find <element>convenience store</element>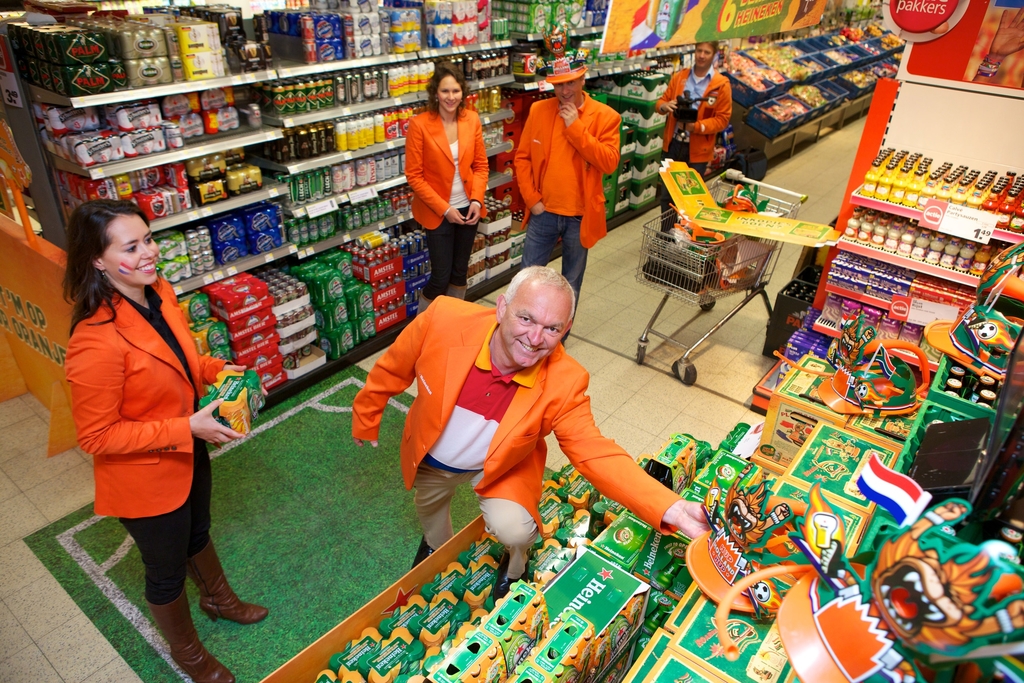
box=[0, 0, 1023, 682]
